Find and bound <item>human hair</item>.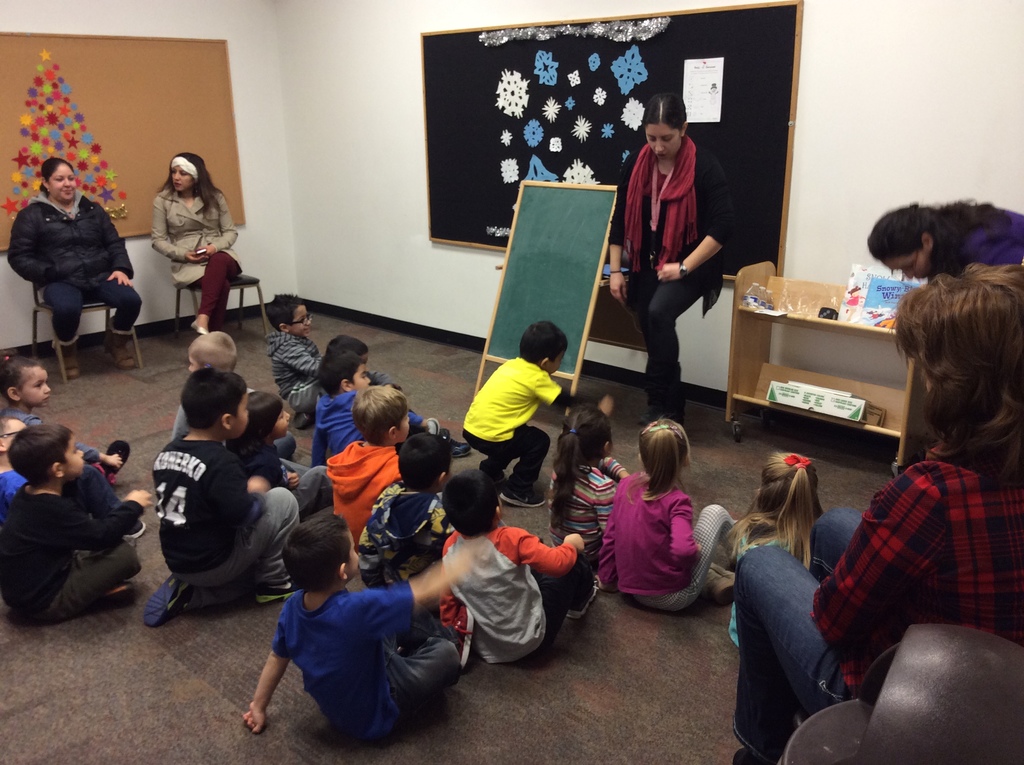
Bound: (243,392,284,437).
